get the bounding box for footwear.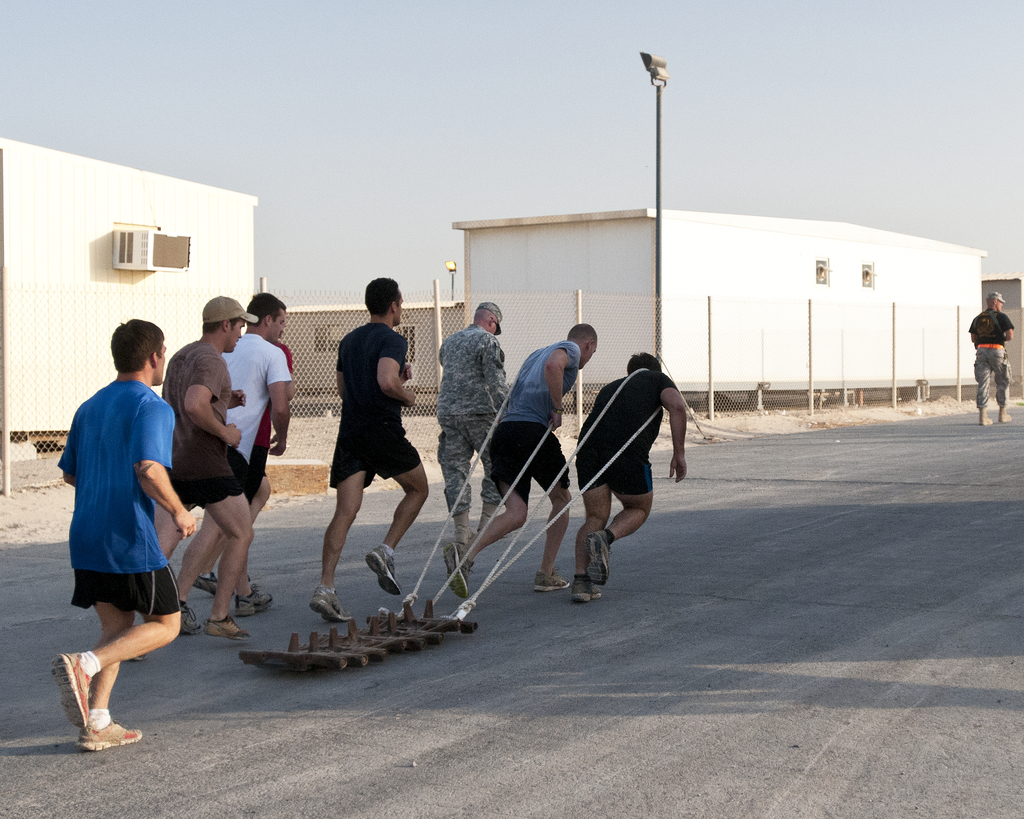
[179, 604, 202, 633].
